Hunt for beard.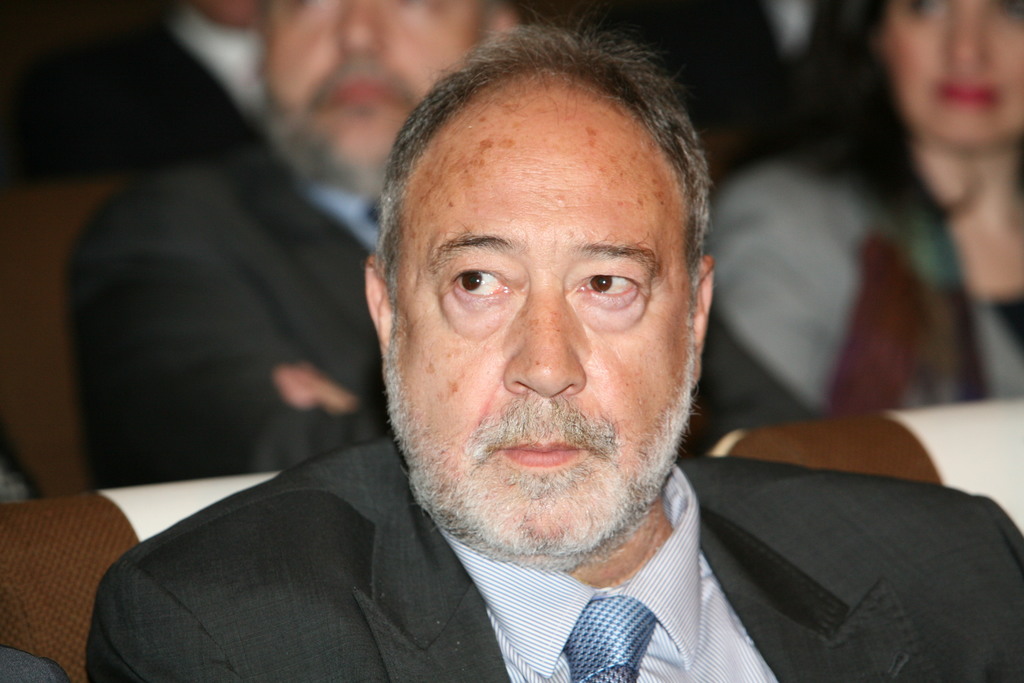
Hunted down at x1=403 y1=222 x2=701 y2=568.
